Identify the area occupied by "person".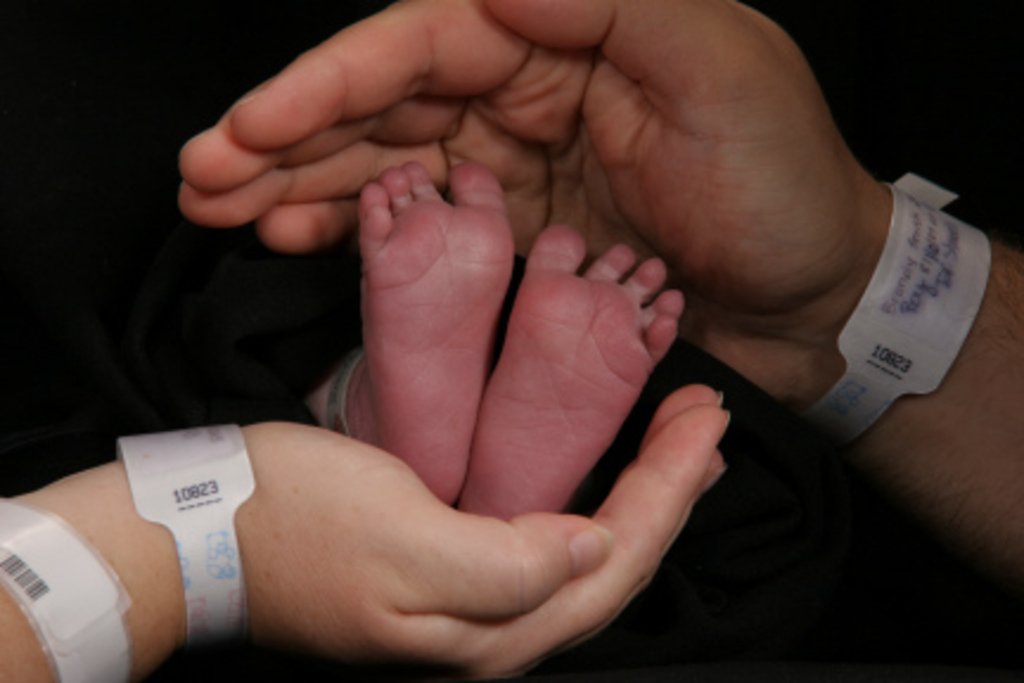
Area: 0 384 732 681.
